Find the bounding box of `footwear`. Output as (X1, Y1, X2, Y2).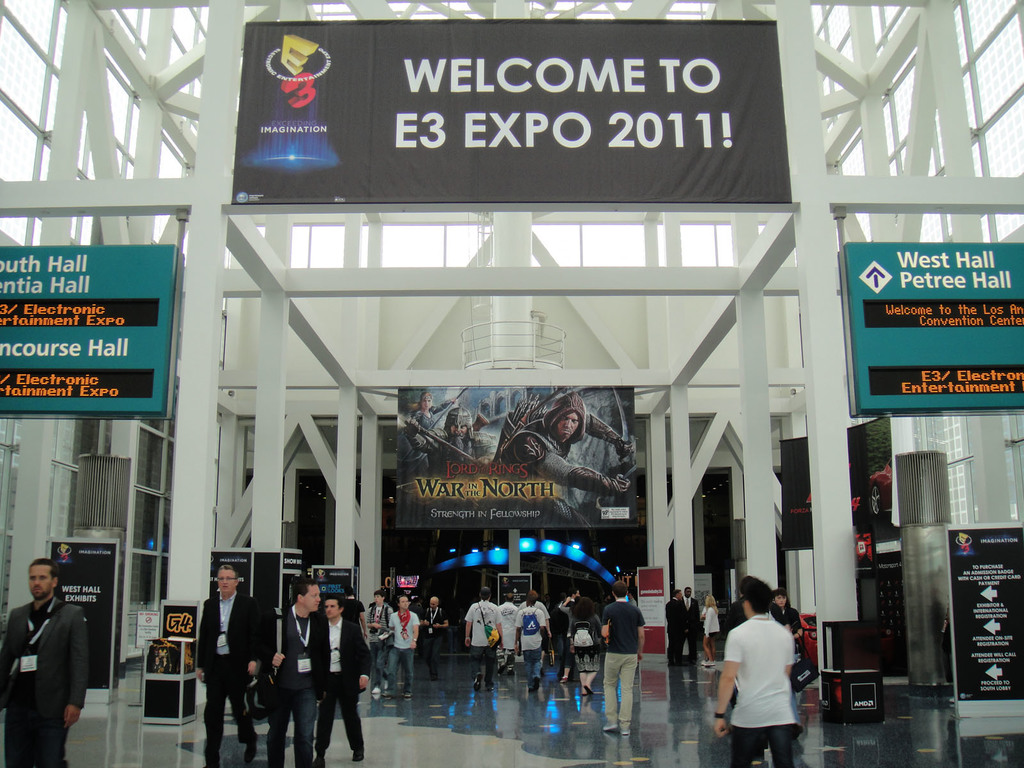
(703, 660, 716, 666).
